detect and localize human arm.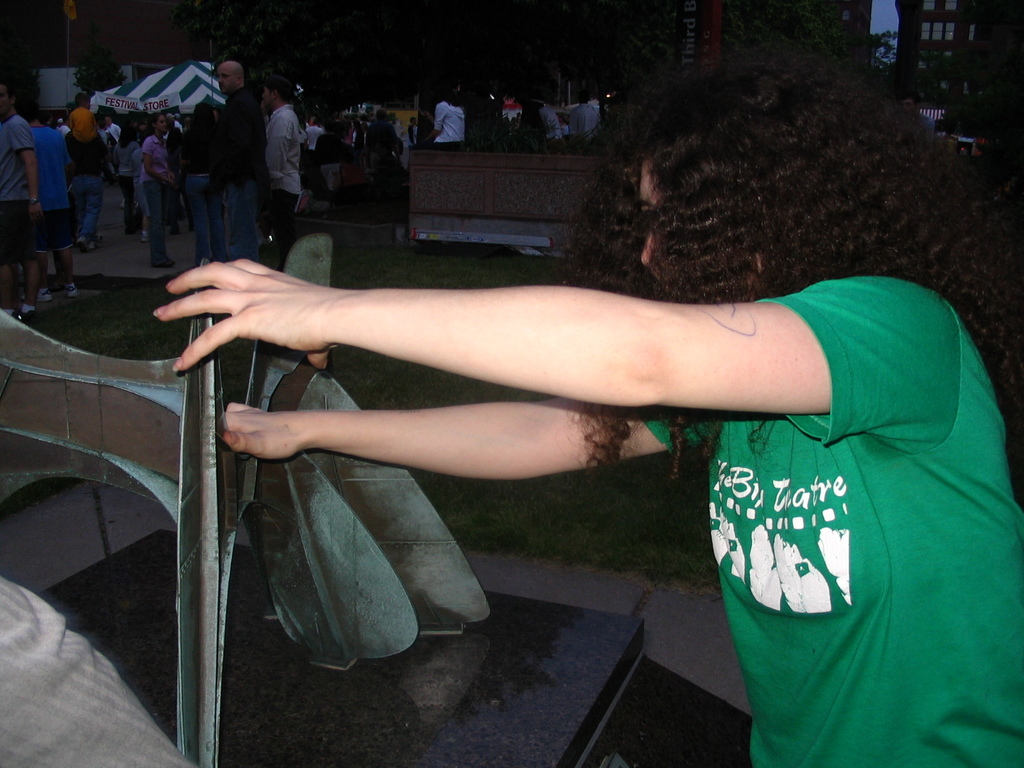
Localized at (x1=220, y1=100, x2=235, y2=160).
